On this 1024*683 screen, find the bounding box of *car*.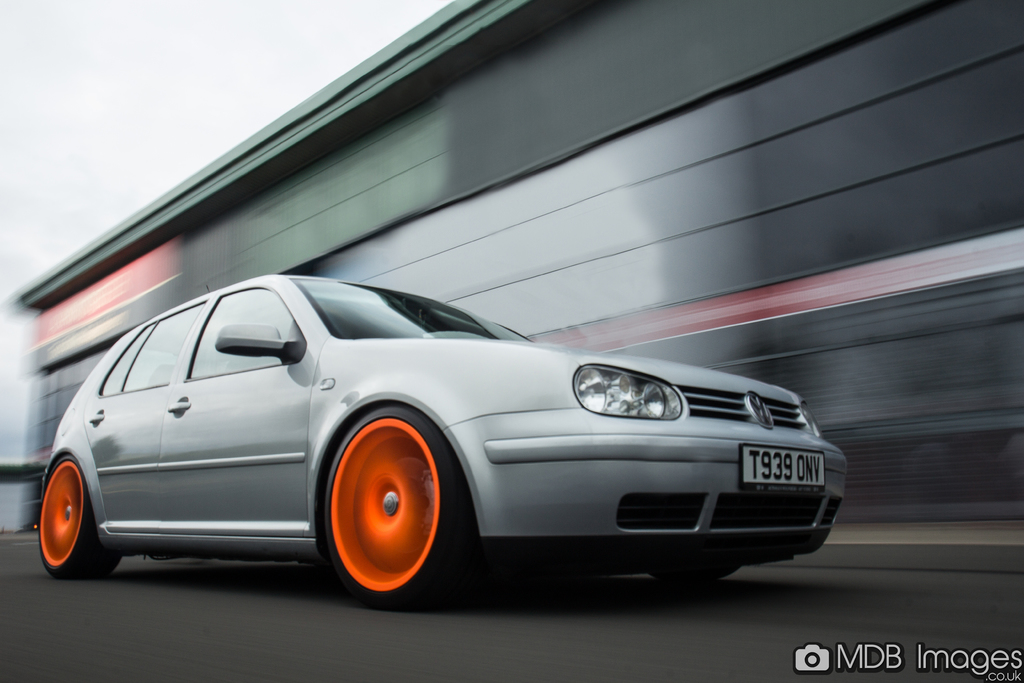
Bounding box: left=37, top=273, right=848, bottom=611.
